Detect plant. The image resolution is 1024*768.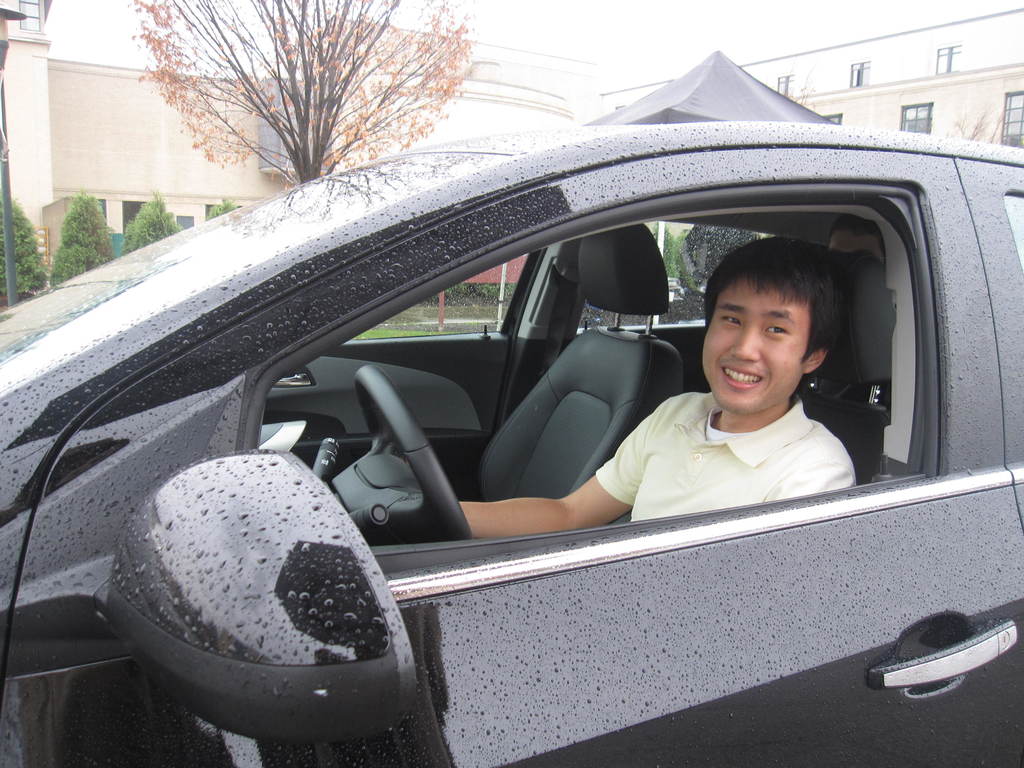
box(358, 328, 432, 341).
